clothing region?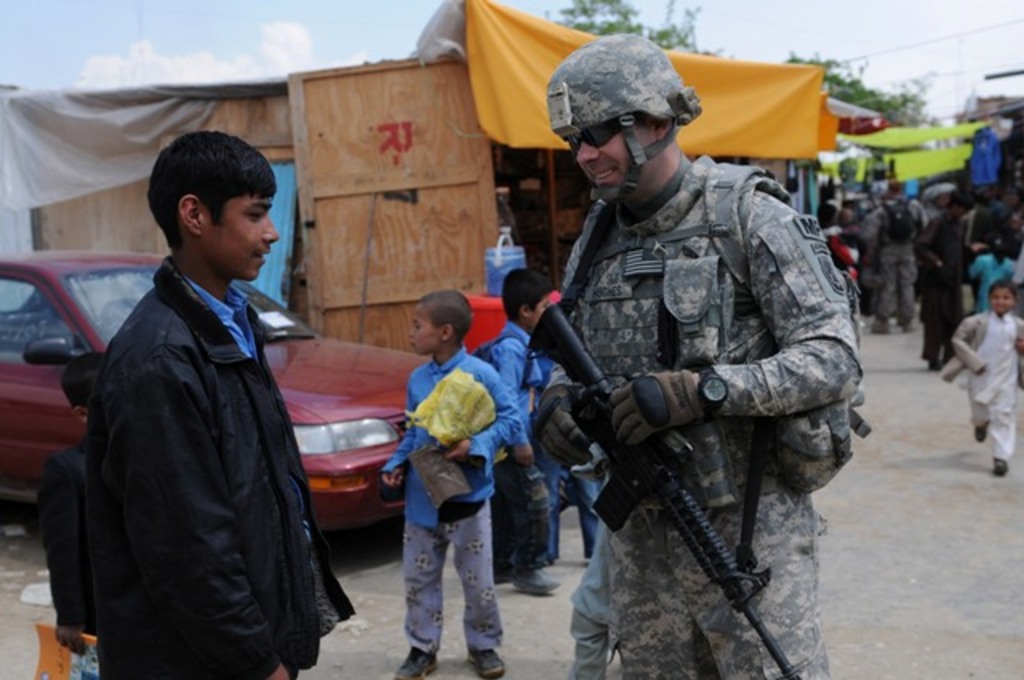
left=877, top=202, right=923, bottom=323
